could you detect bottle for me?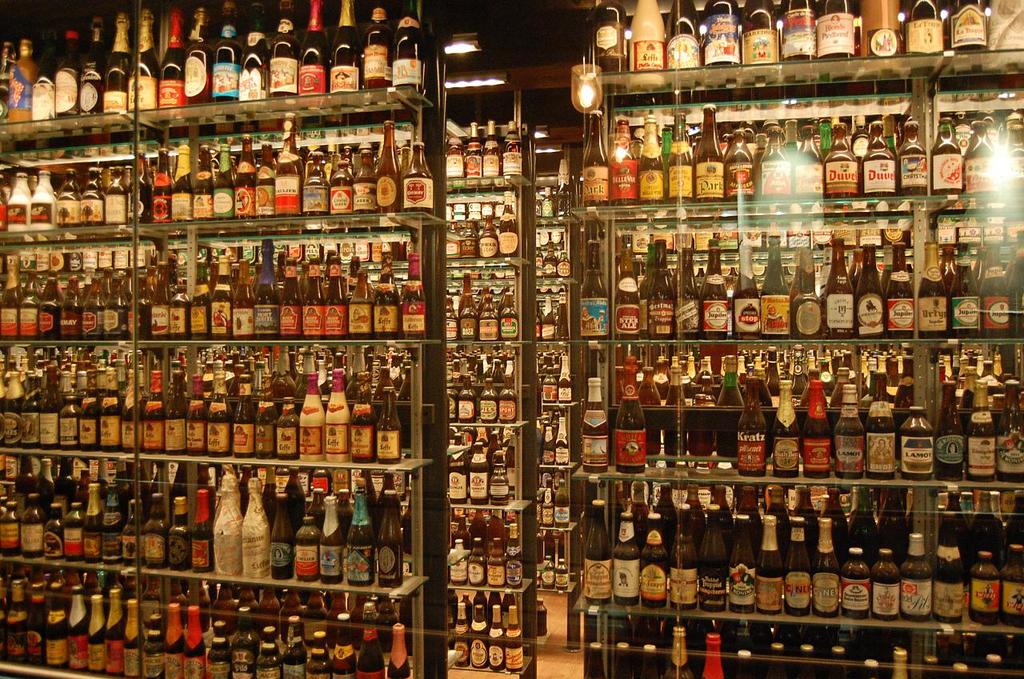
Detection result: (122, 487, 145, 570).
